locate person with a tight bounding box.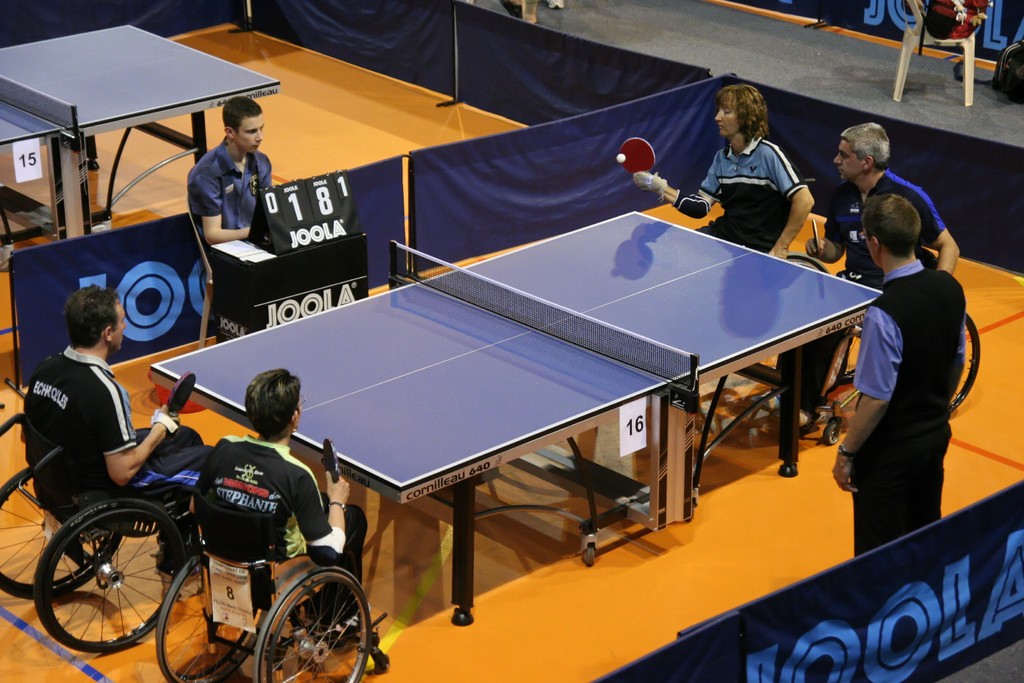
186, 99, 271, 255.
